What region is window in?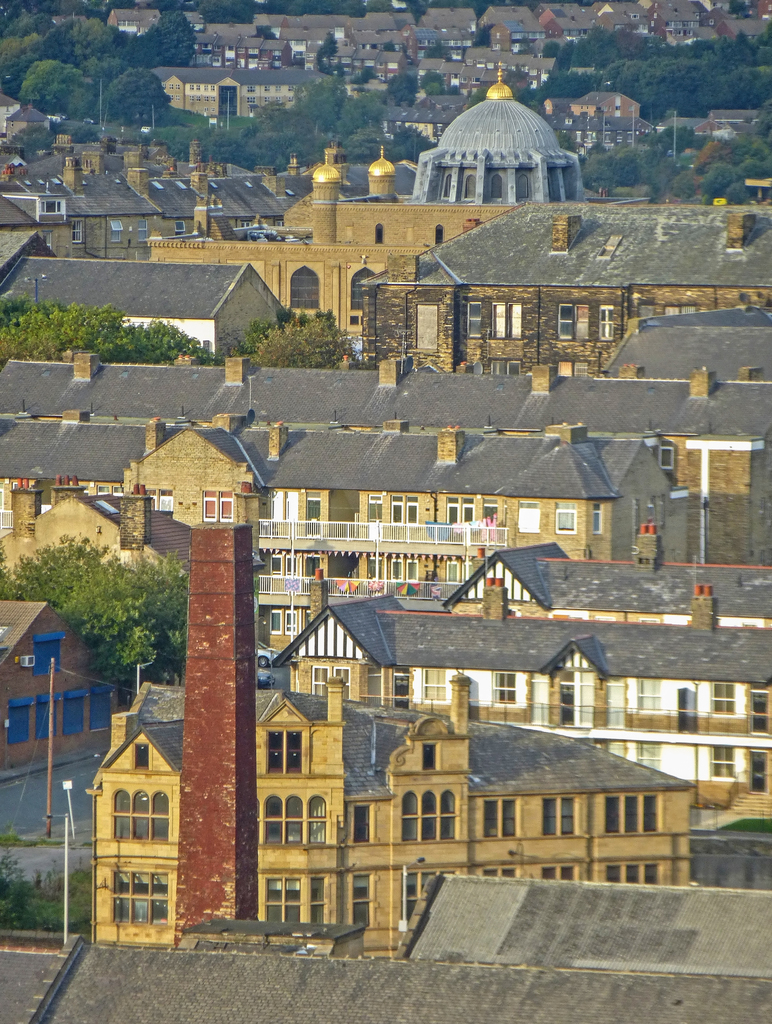
box(557, 303, 609, 347).
